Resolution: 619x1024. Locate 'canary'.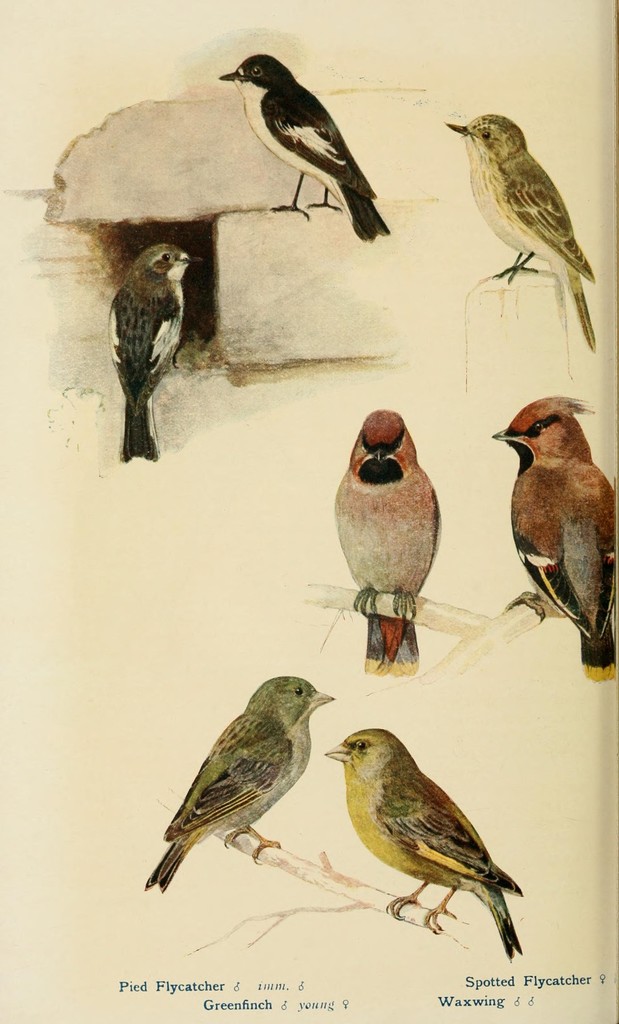
(318,725,541,962).
